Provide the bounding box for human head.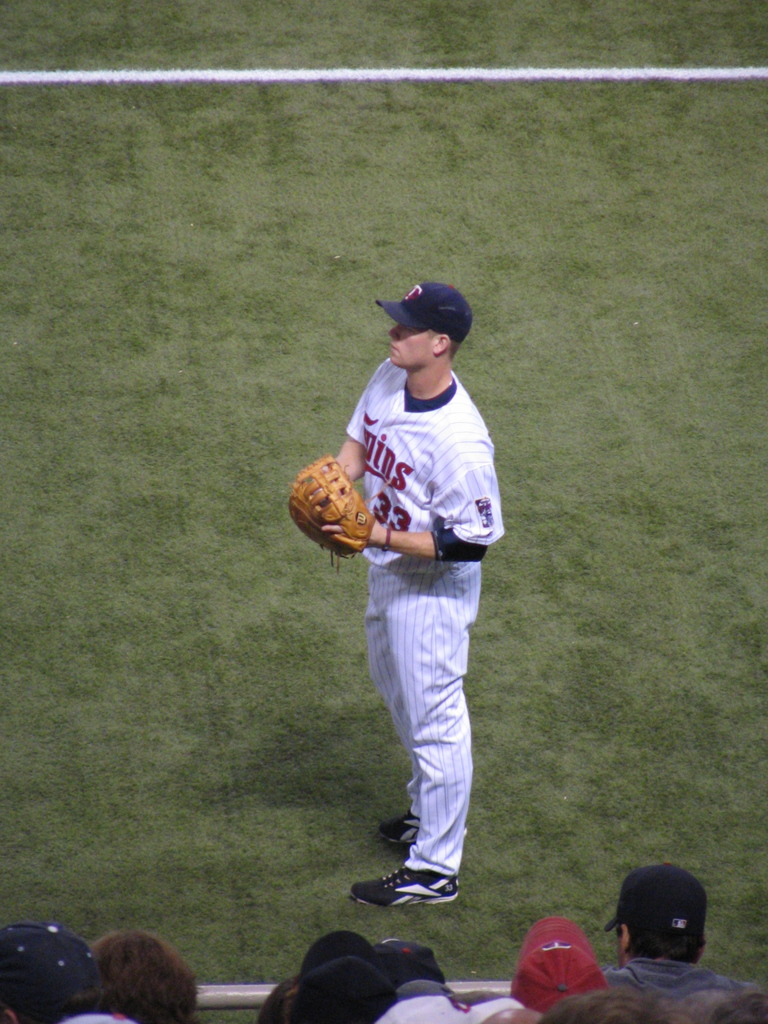
left=605, top=862, right=710, bottom=964.
